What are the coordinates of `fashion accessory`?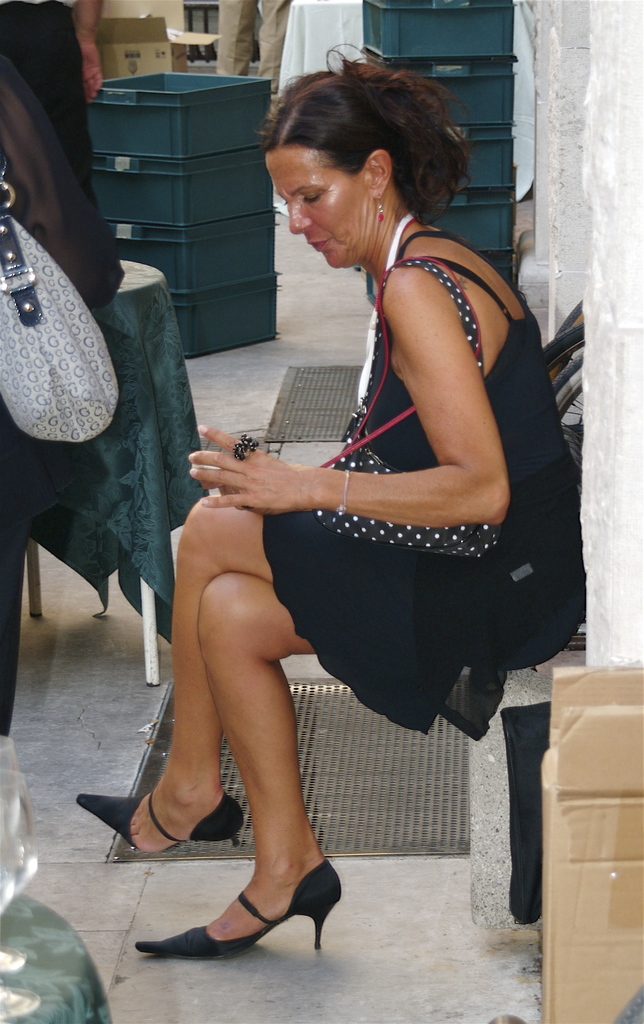
[314, 257, 504, 558].
